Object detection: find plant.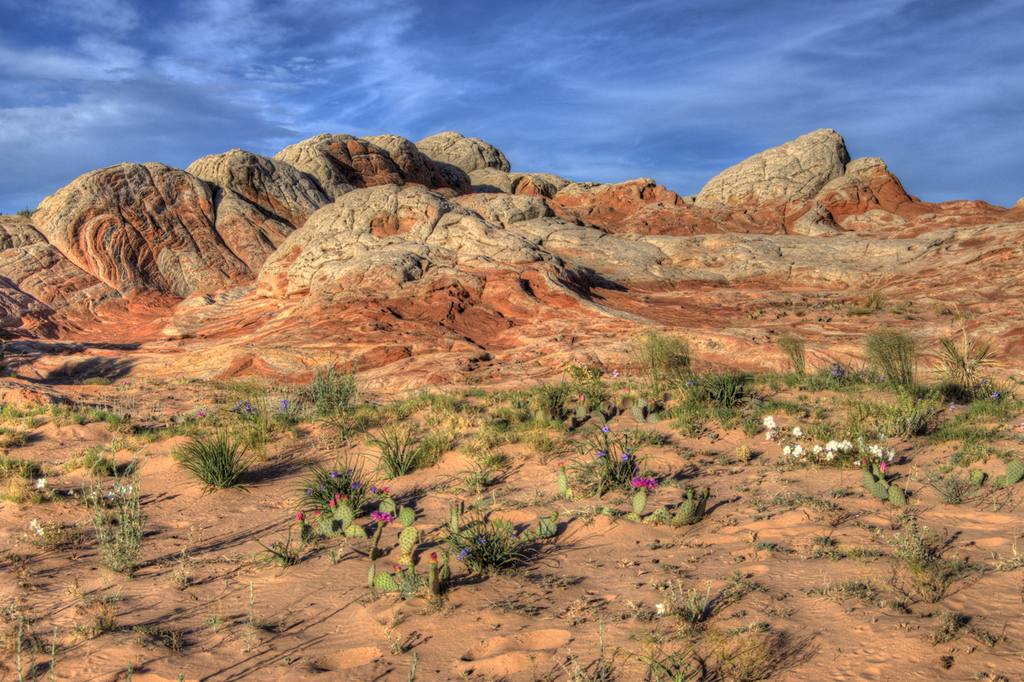
bbox=[555, 462, 573, 502].
